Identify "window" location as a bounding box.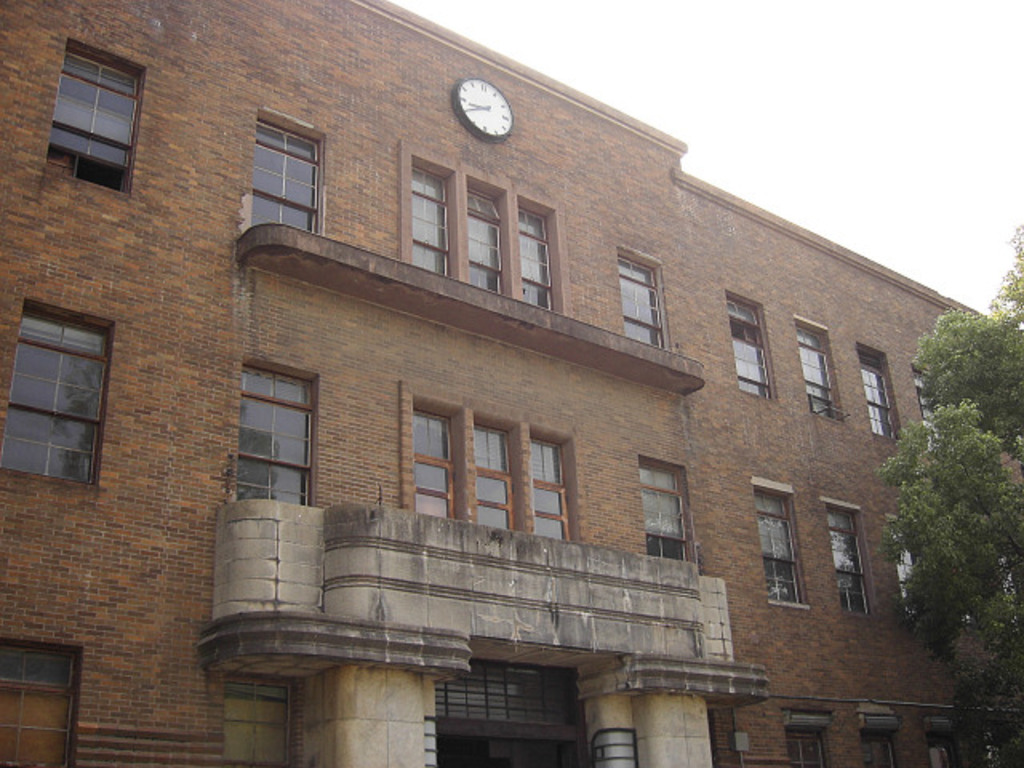
<box>752,483,811,606</box>.
